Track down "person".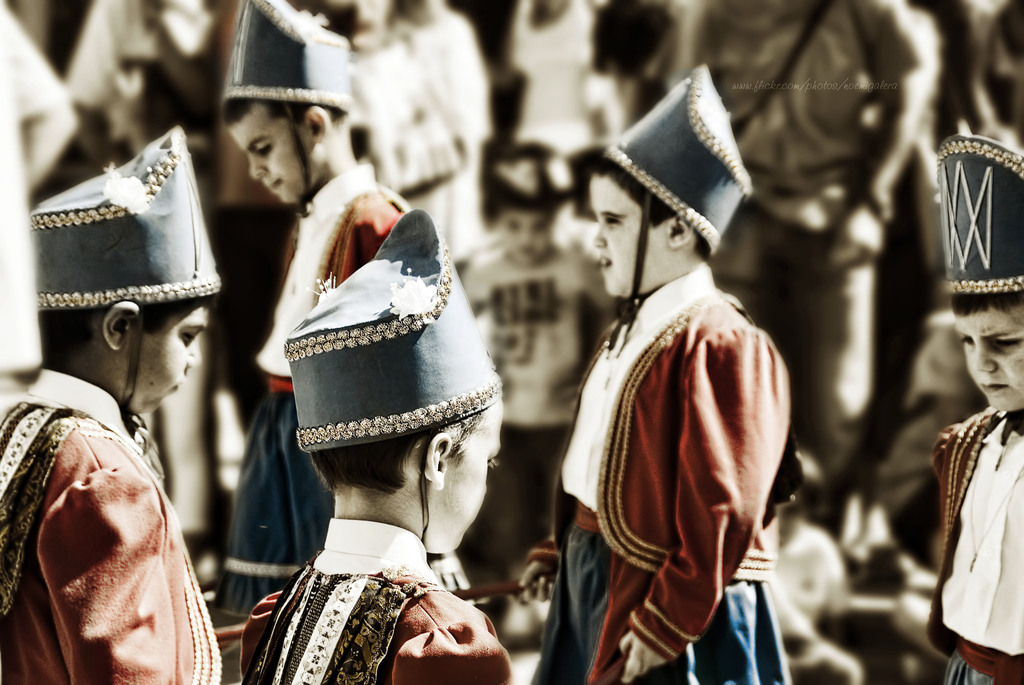
Tracked to 549, 106, 811, 684.
